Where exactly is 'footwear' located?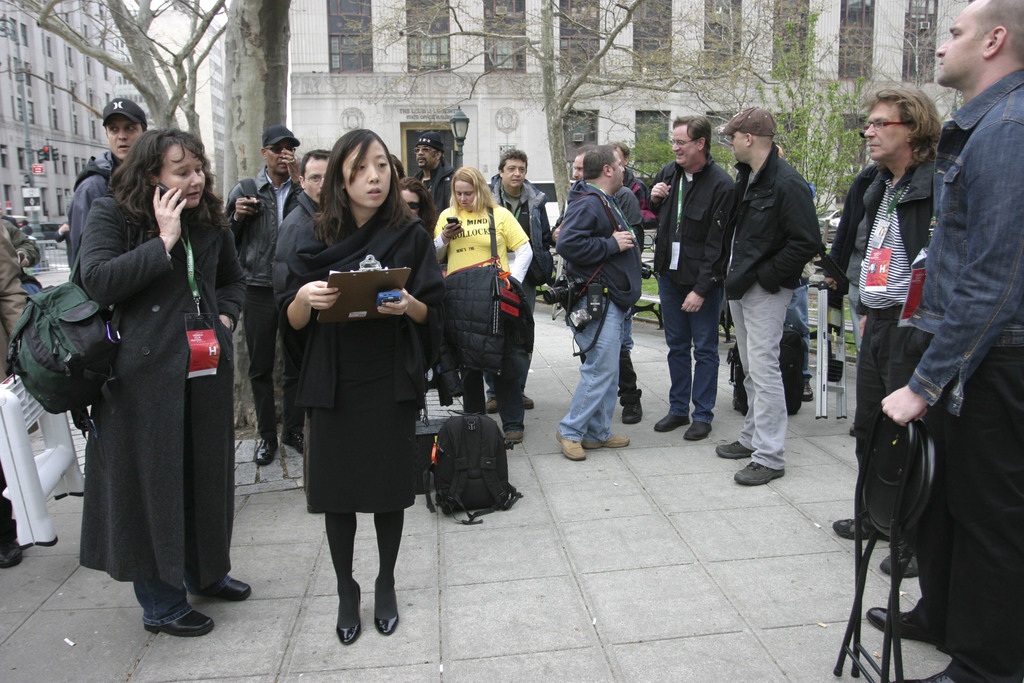
Its bounding box is {"x1": 250, "y1": 435, "x2": 278, "y2": 466}.
